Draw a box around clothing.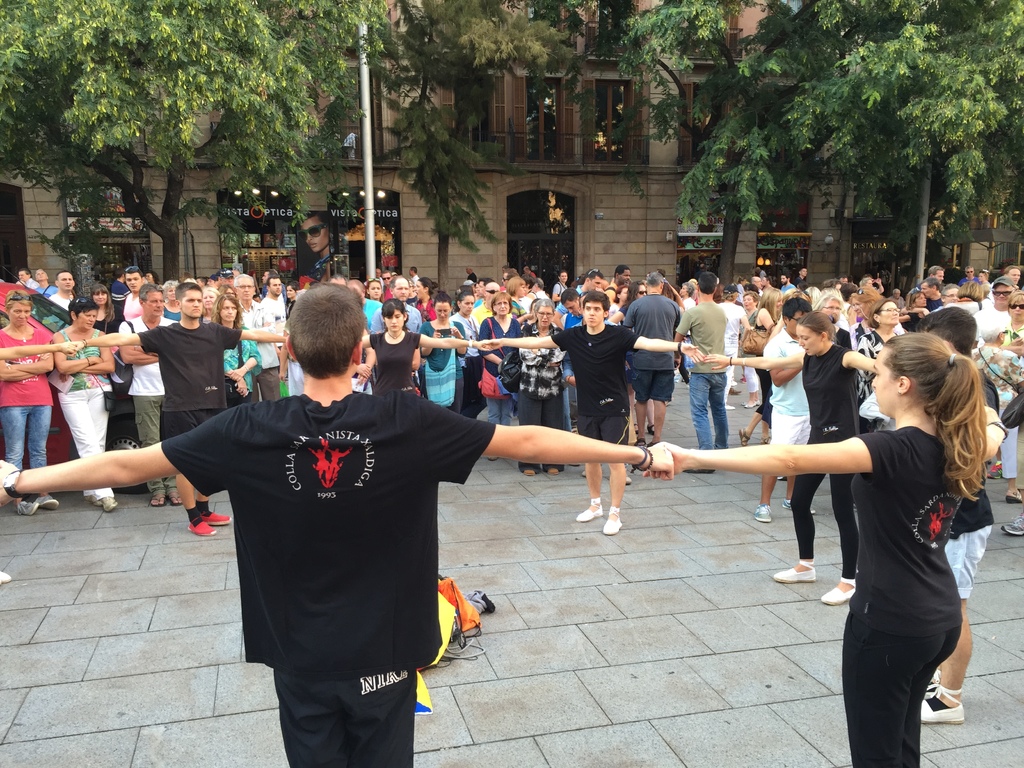
{"left": 111, "top": 278, "right": 131, "bottom": 308}.
